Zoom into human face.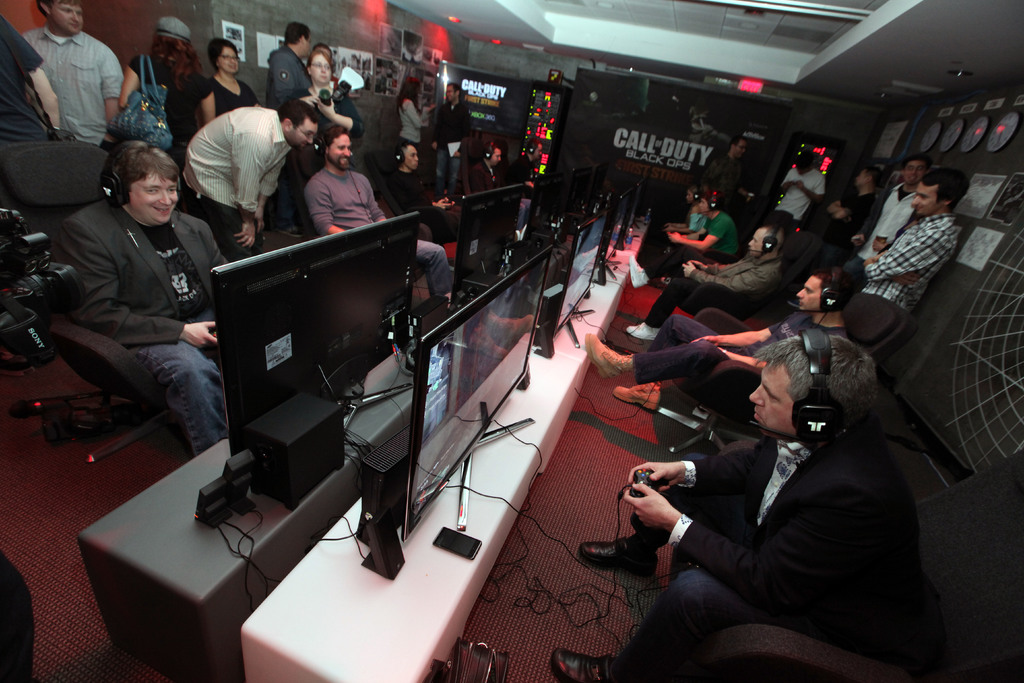
Zoom target: rect(447, 86, 458, 103).
